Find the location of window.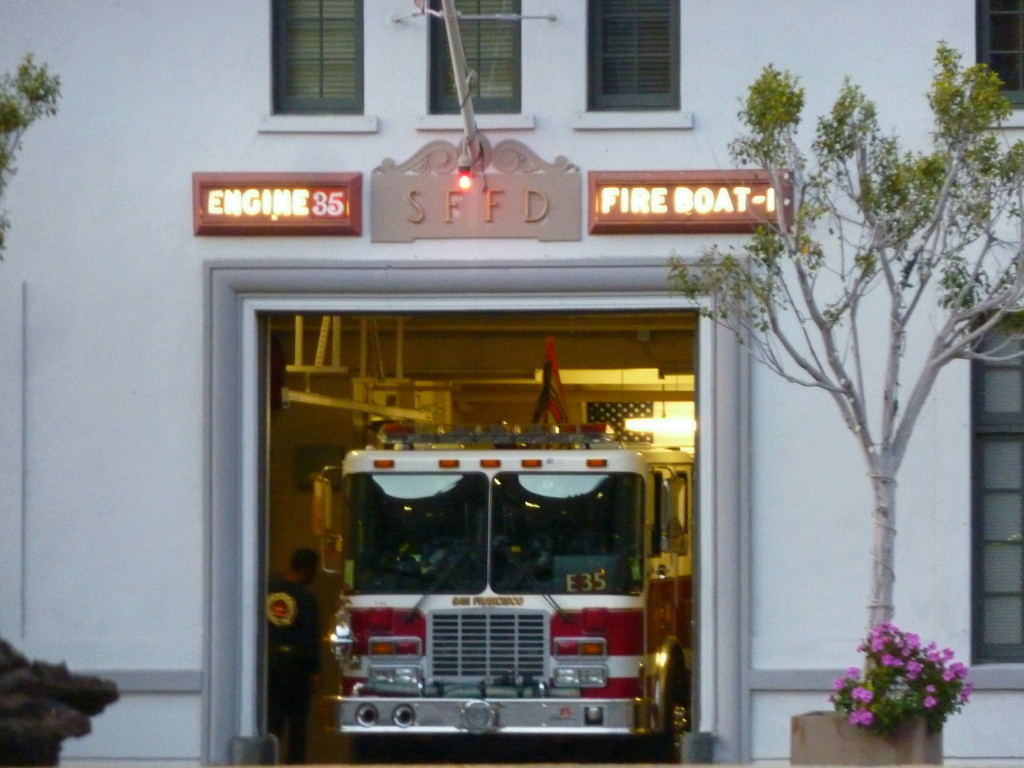
Location: (left=253, top=17, right=367, bottom=114).
